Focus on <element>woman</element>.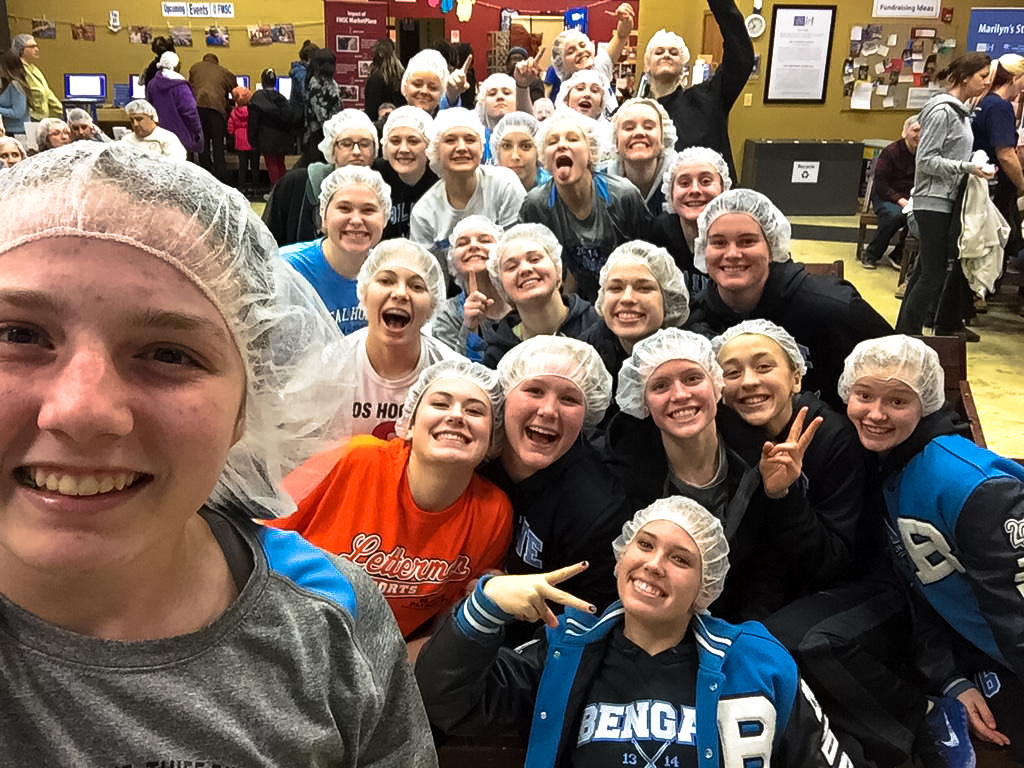
Focused at (x1=896, y1=53, x2=999, y2=342).
